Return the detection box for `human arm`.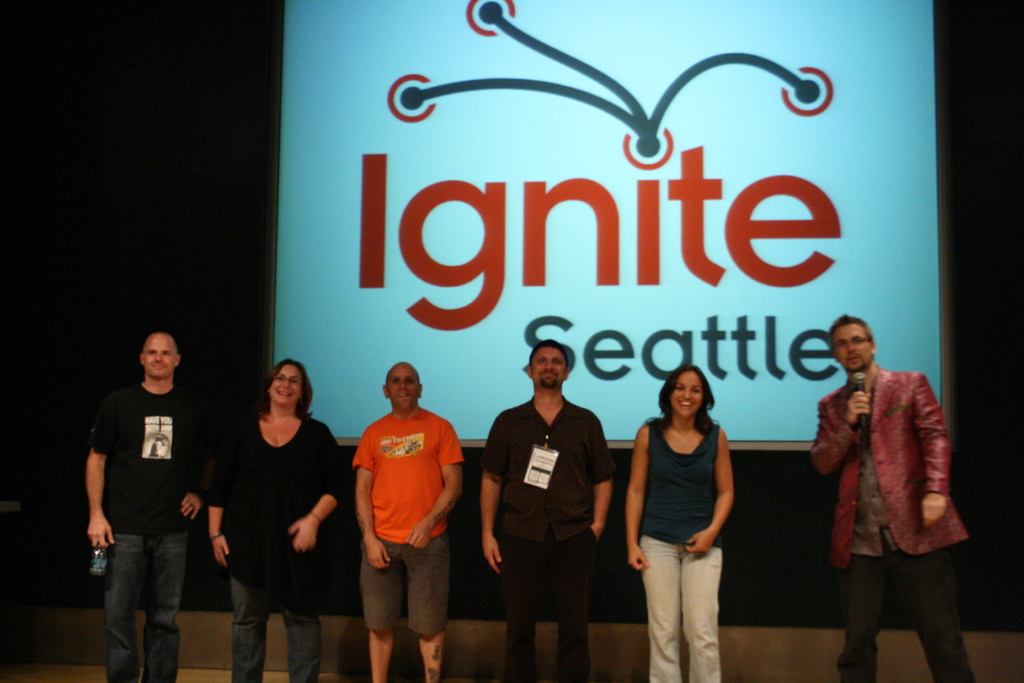
(476,415,506,572).
